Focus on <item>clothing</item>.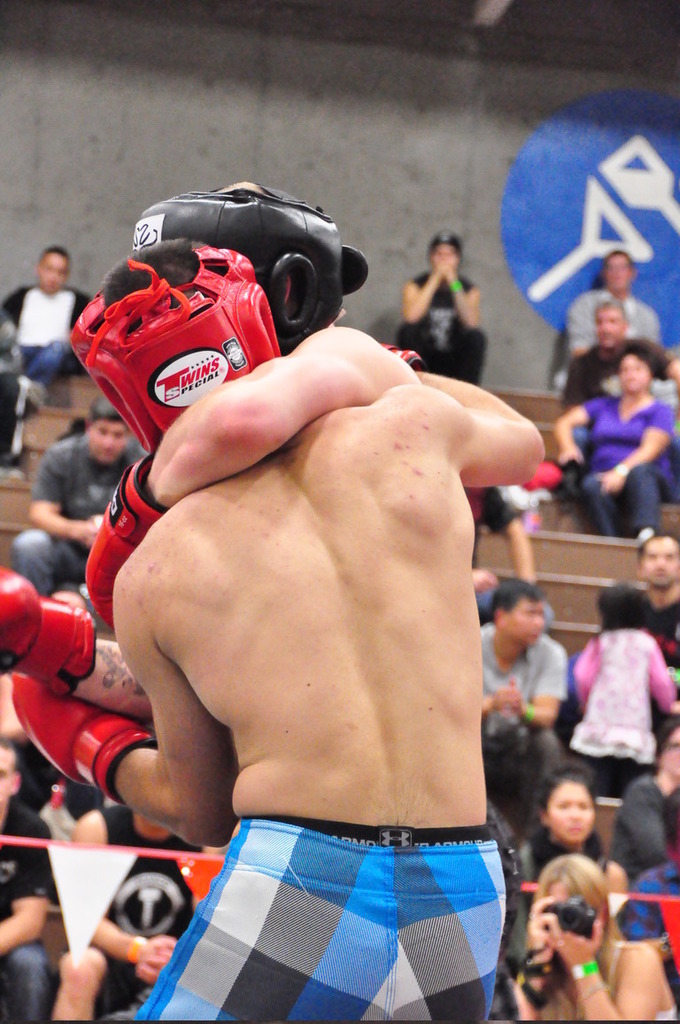
Focused at bbox(0, 283, 86, 393).
